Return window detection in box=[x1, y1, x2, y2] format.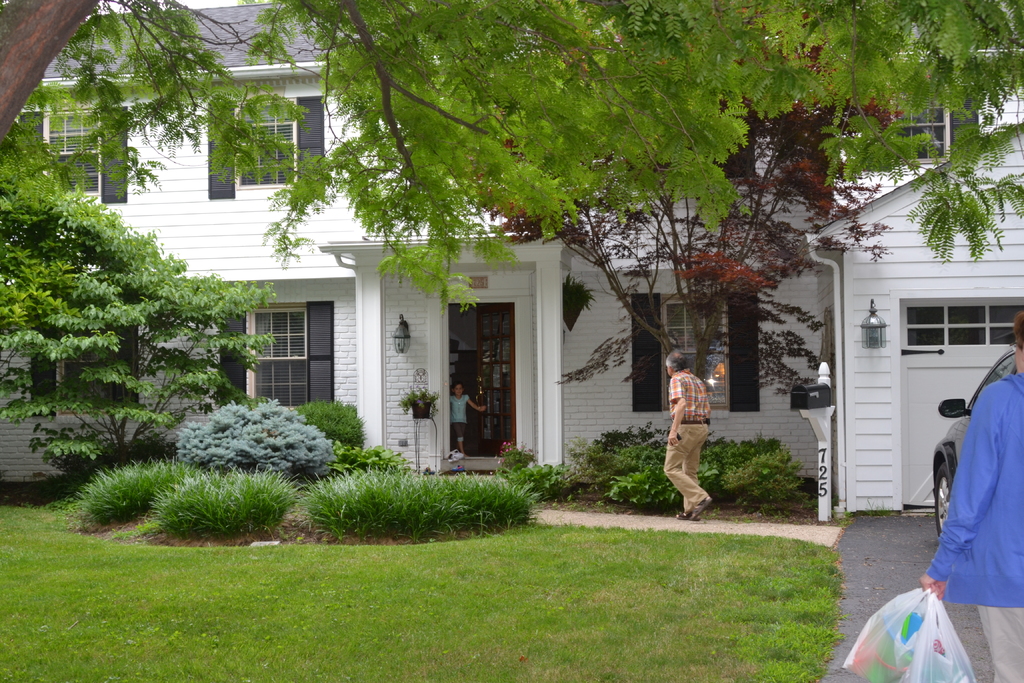
box=[6, 106, 130, 202].
